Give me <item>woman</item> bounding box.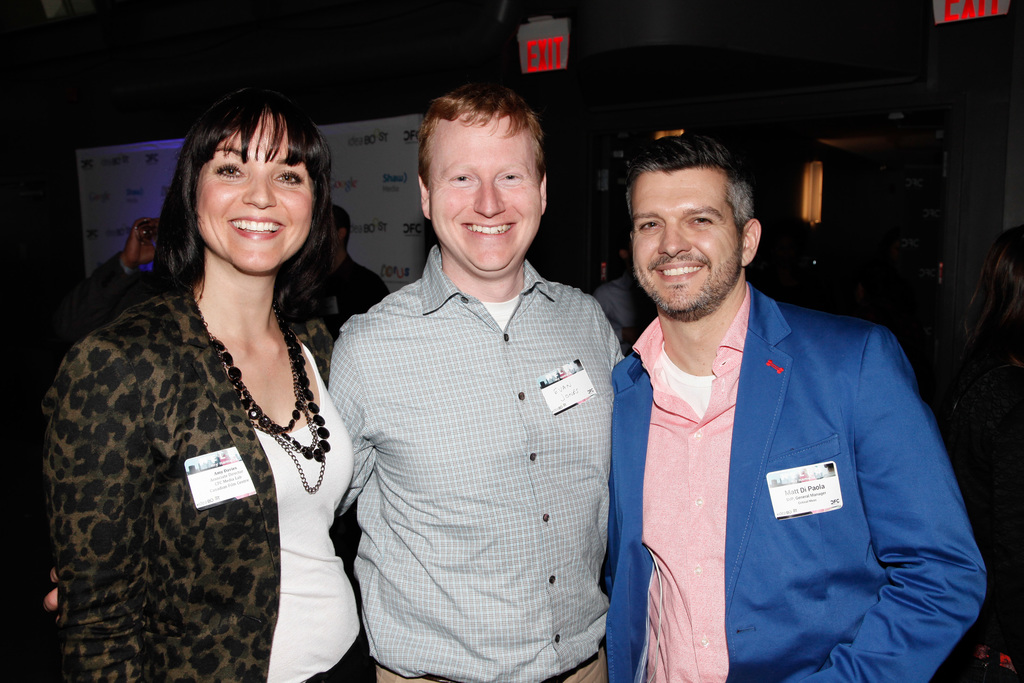
x1=26, y1=97, x2=362, y2=682.
